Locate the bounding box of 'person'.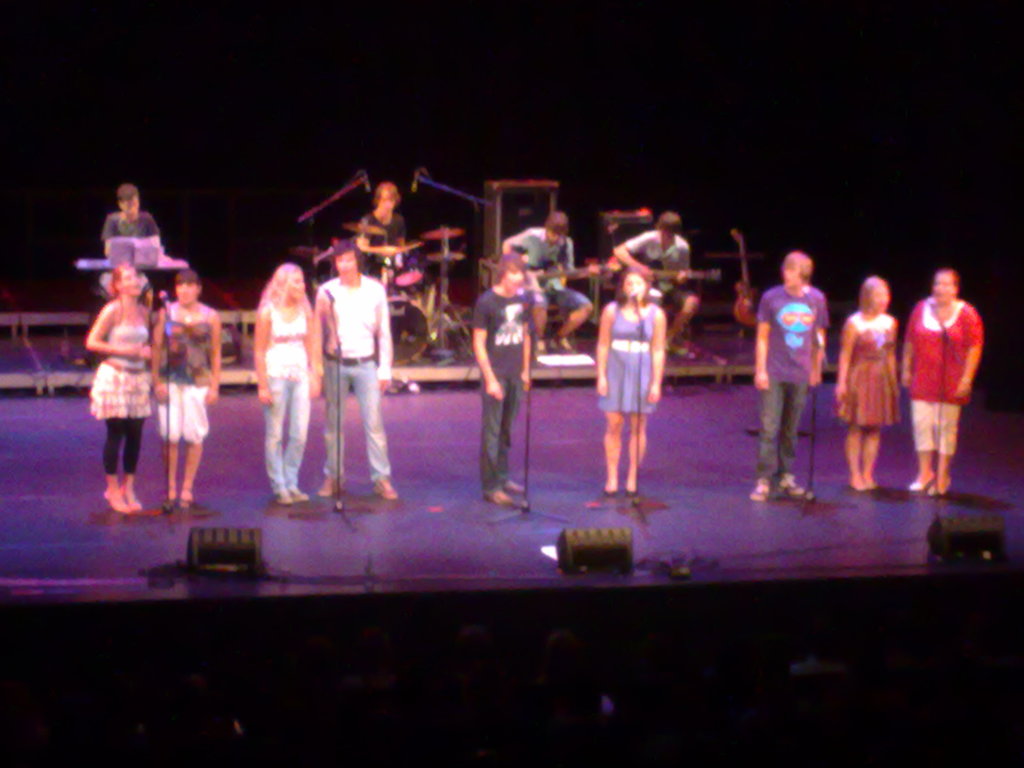
Bounding box: 829,269,901,495.
